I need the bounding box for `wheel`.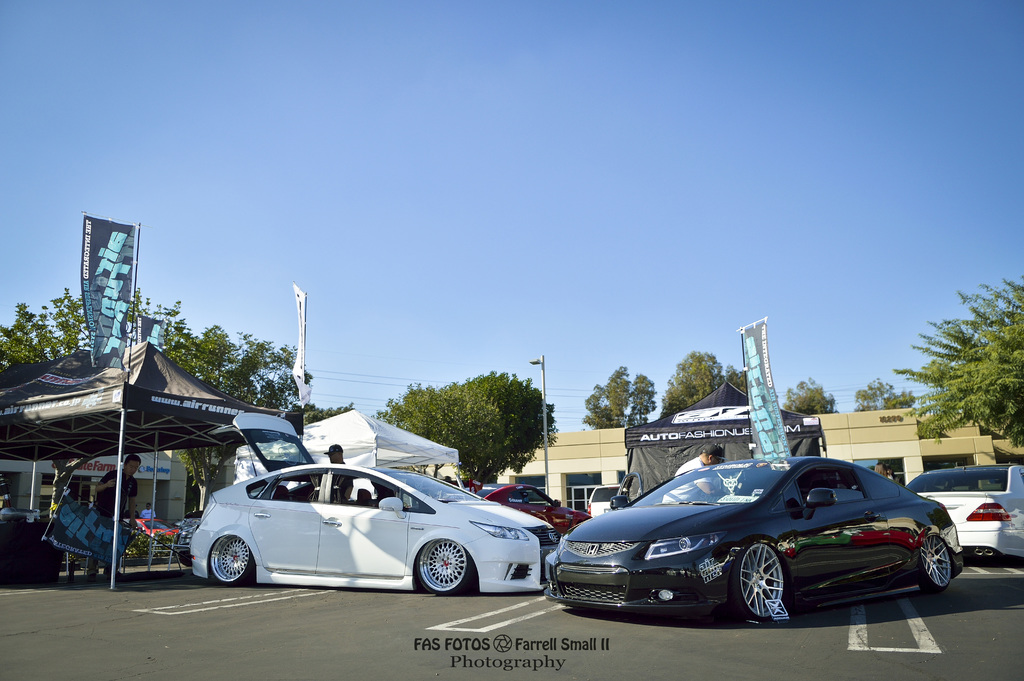
Here it is: [196,532,259,602].
